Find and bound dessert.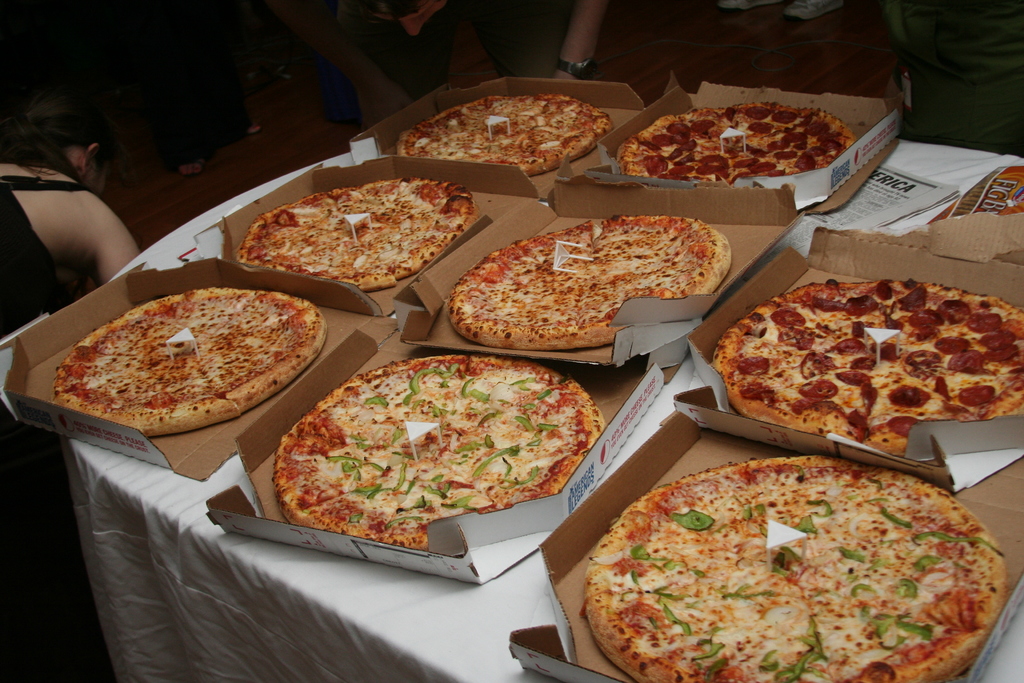
Bound: [716,281,1023,450].
